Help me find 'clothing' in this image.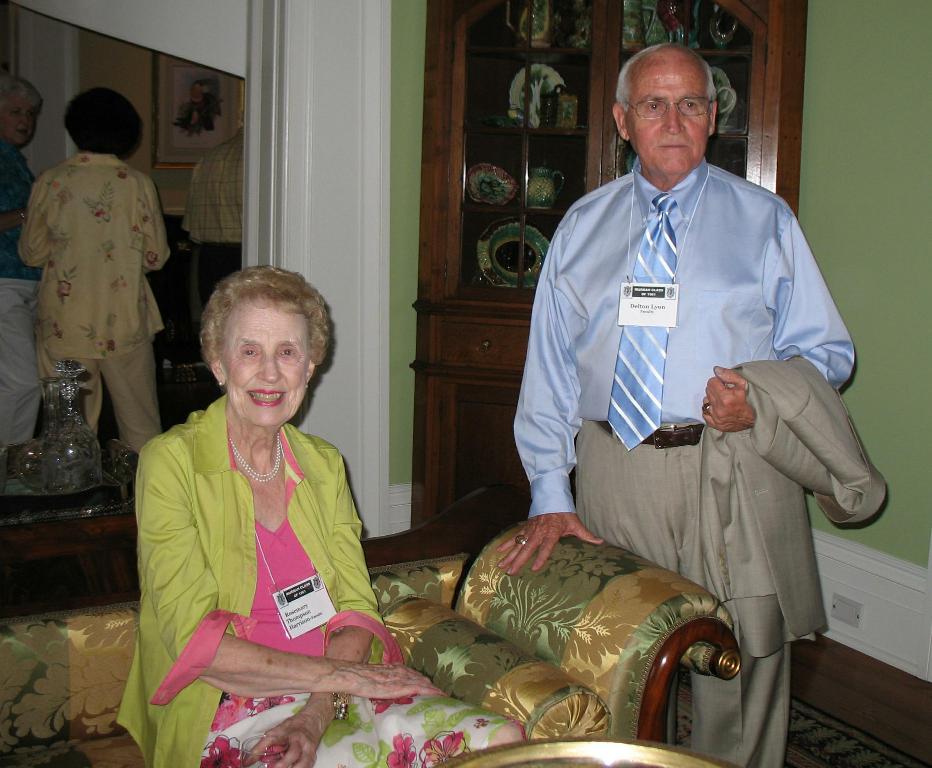
Found it: {"x1": 577, "y1": 422, "x2": 790, "y2": 761}.
